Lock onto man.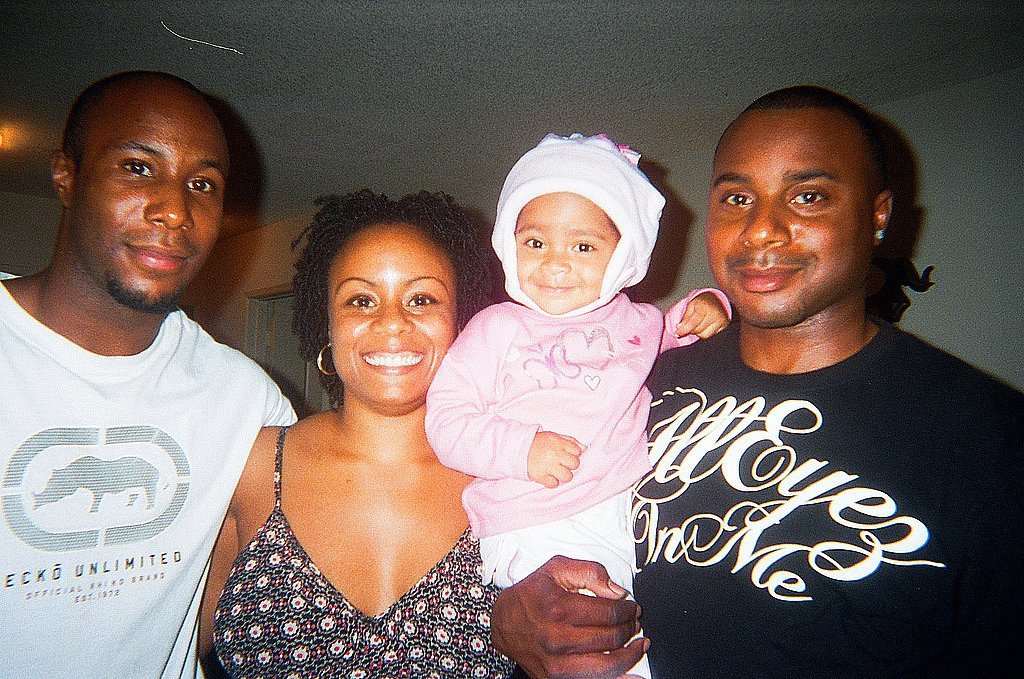
Locked: [left=0, top=50, right=313, bottom=670].
